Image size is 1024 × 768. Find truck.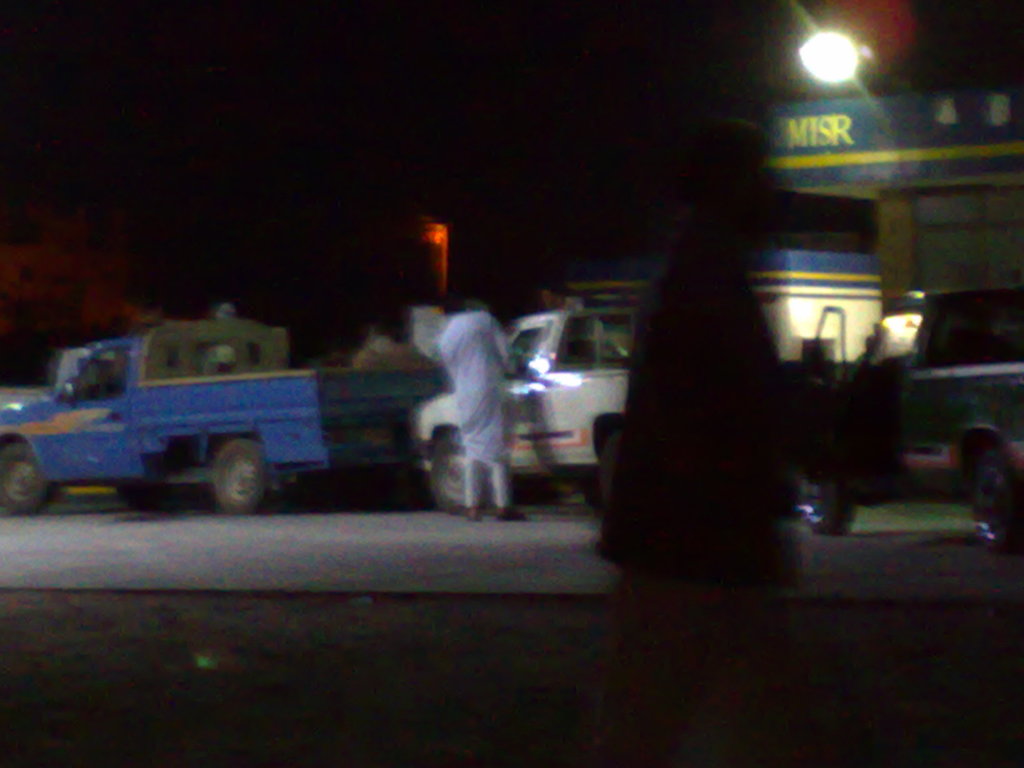
{"x1": 24, "y1": 323, "x2": 449, "y2": 525}.
